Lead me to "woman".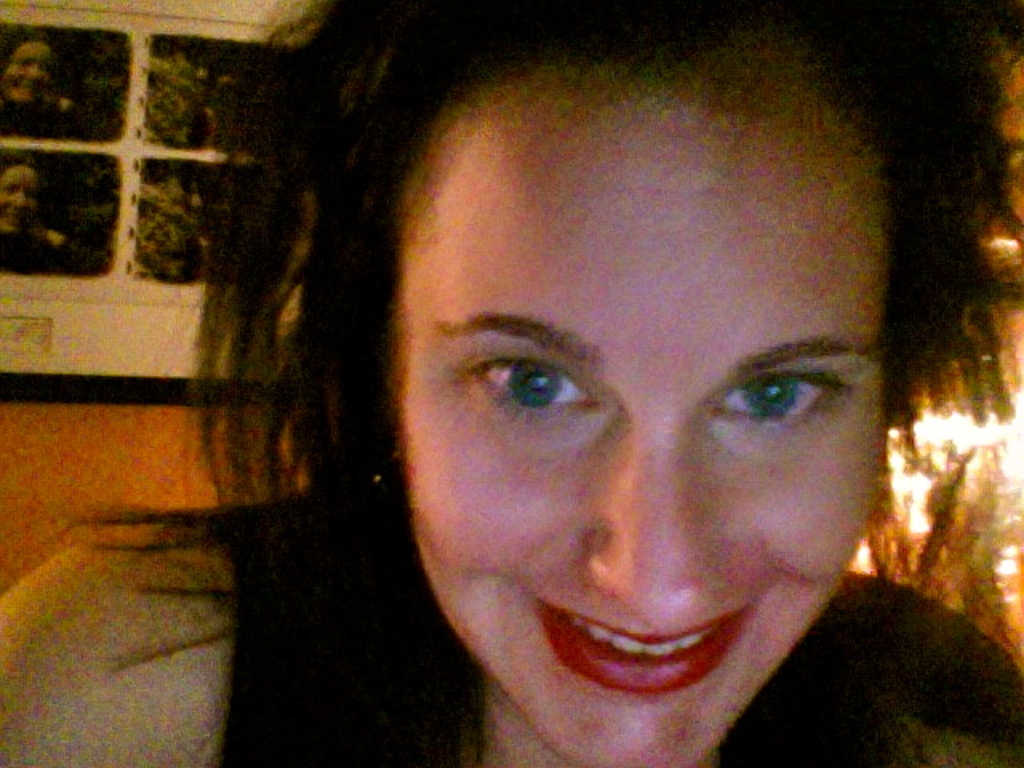
Lead to detection(0, 34, 88, 141).
